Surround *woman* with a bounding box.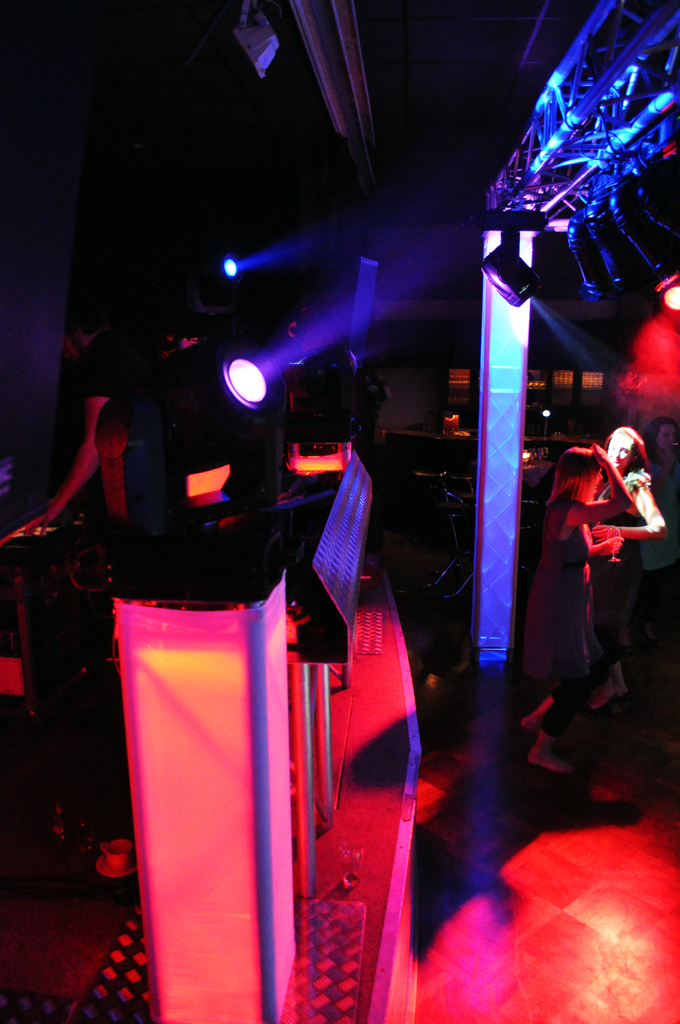
<region>514, 445, 630, 774</region>.
